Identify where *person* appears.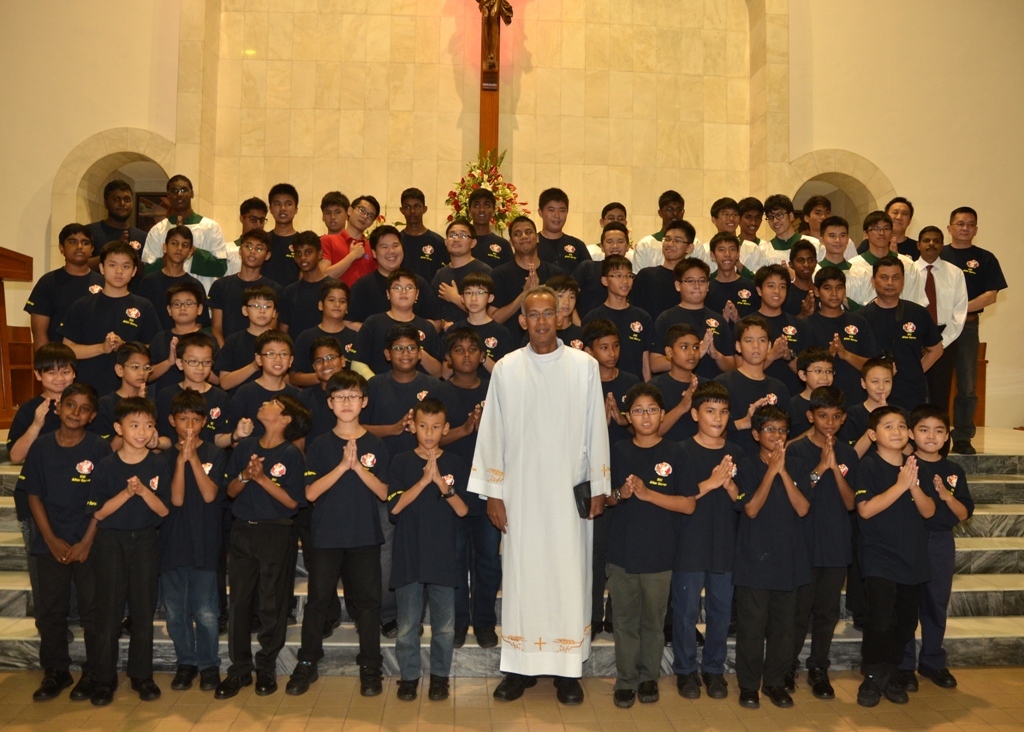
Appears at pyautogui.locateOnScreen(595, 381, 698, 707).
